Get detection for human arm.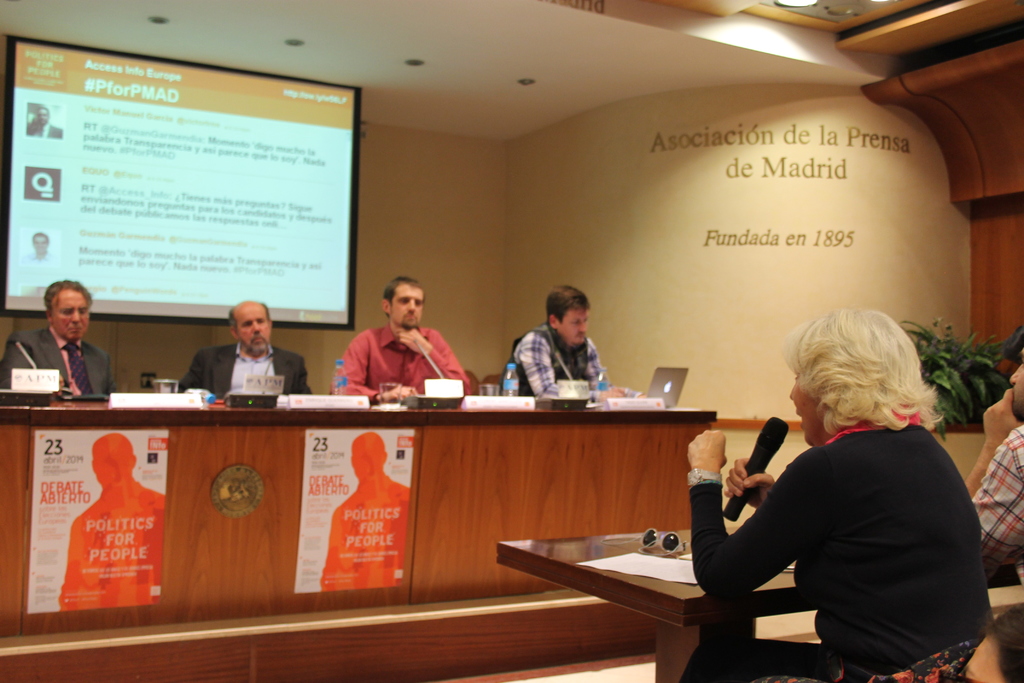
Detection: bbox(582, 334, 648, 401).
